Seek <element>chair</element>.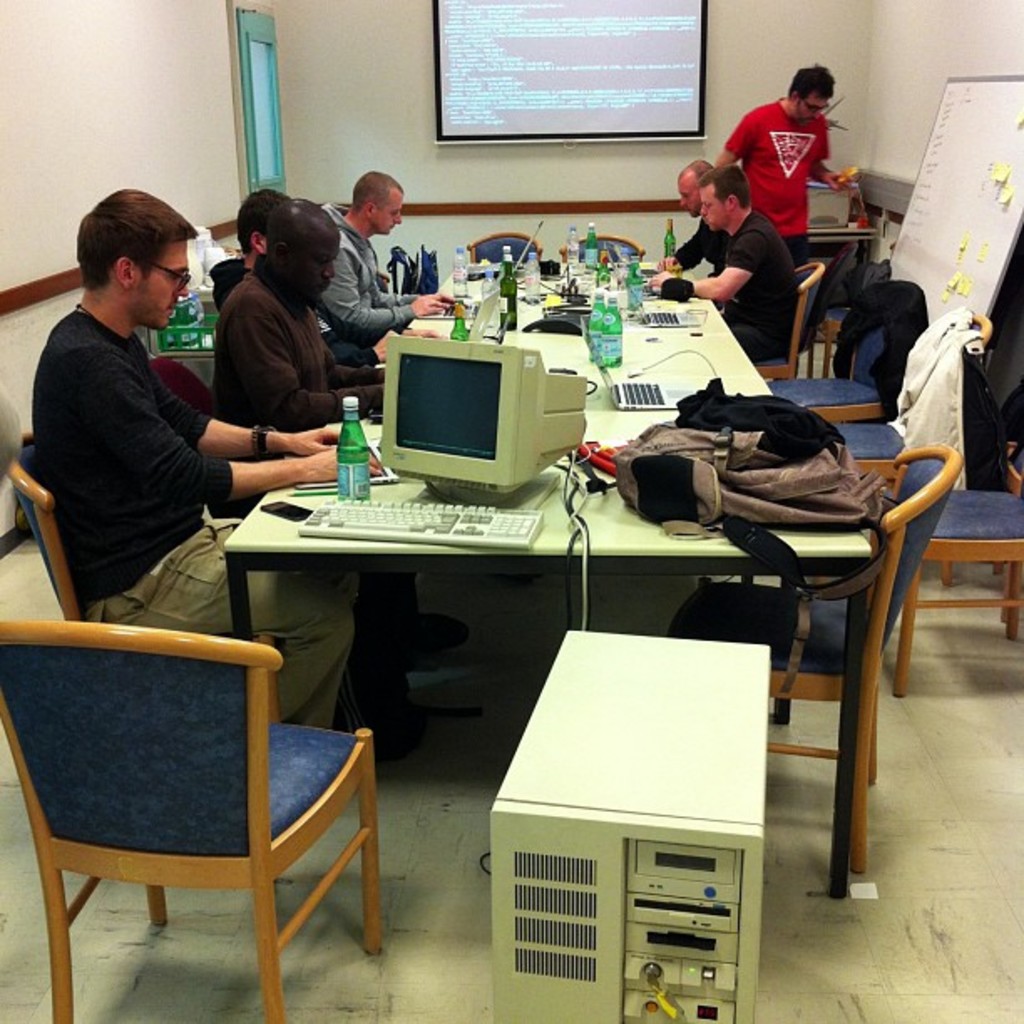
{"left": 813, "top": 330, "right": 987, "bottom": 479}.
